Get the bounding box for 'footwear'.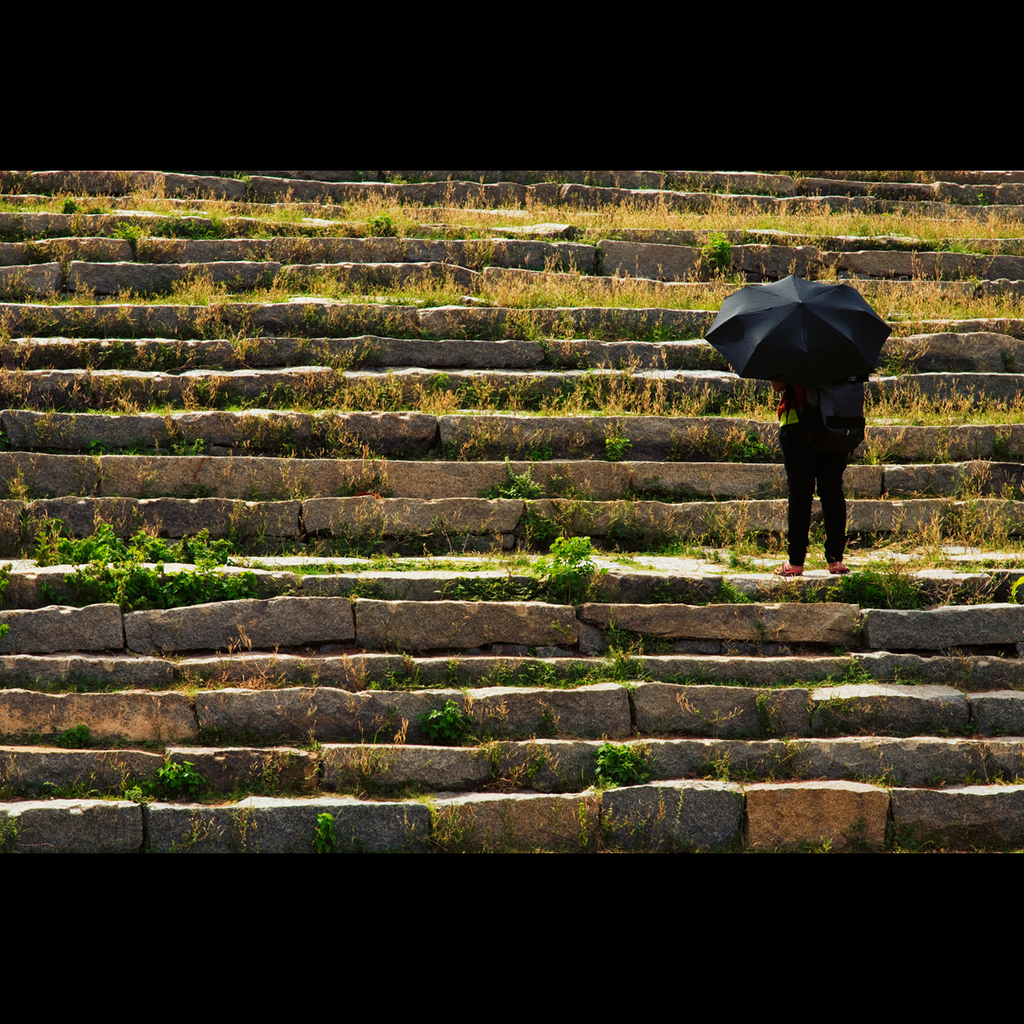
region(772, 562, 800, 575).
